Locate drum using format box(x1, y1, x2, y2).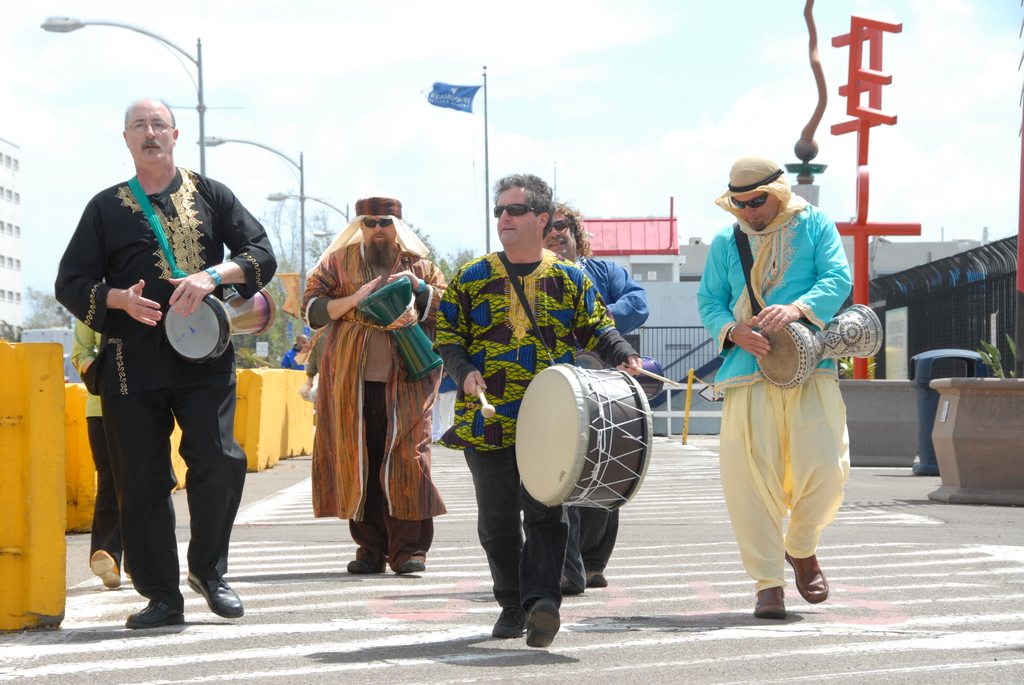
box(492, 355, 660, 524).
